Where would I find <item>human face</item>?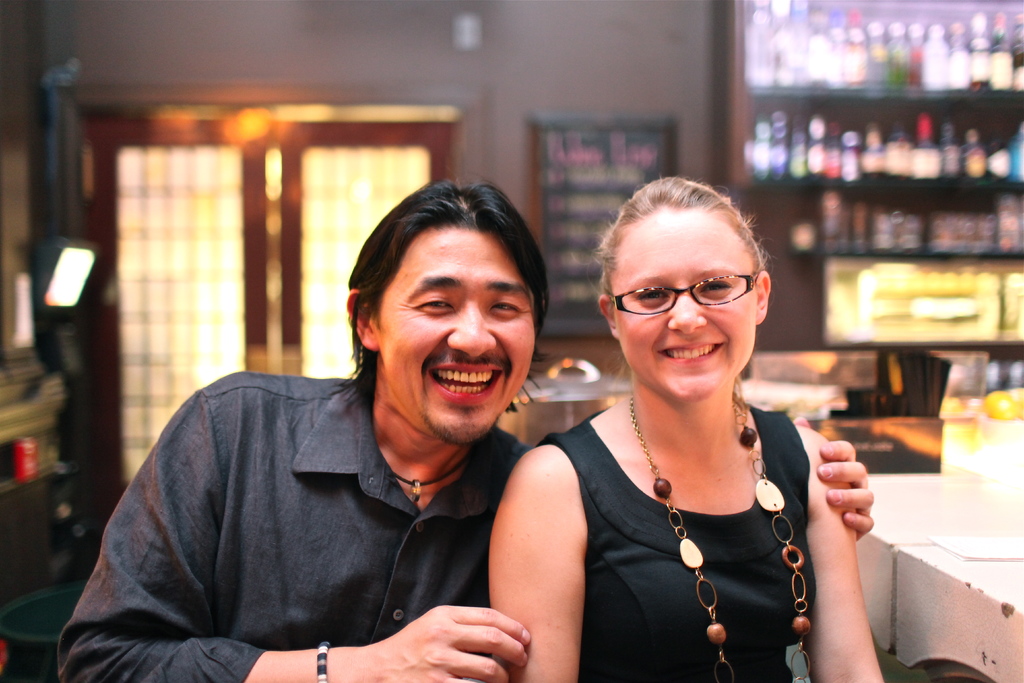
At l=372, t=225, r=536, b=441.
